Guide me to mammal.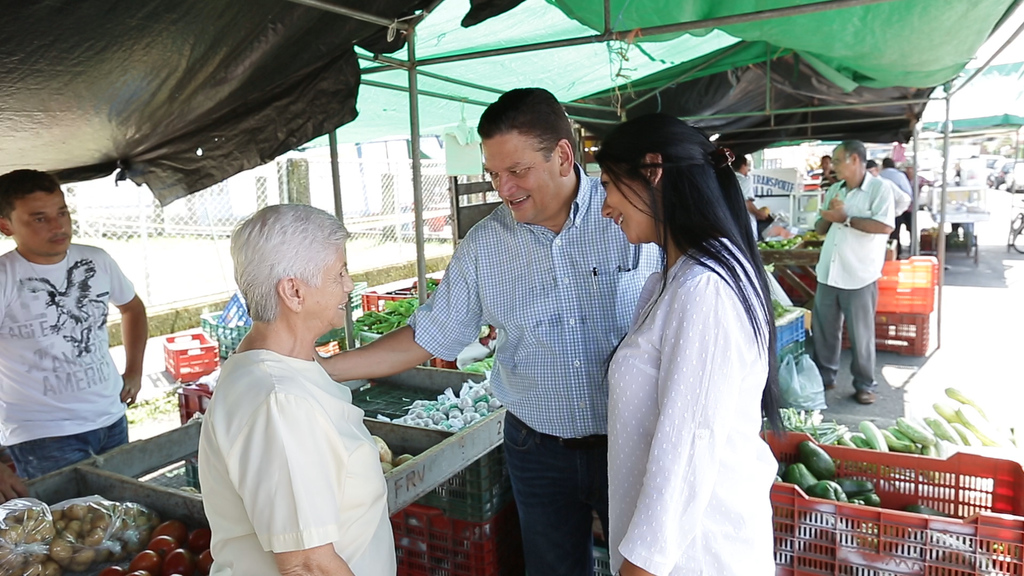
Guidance: box(819, 154, 841, 200).
